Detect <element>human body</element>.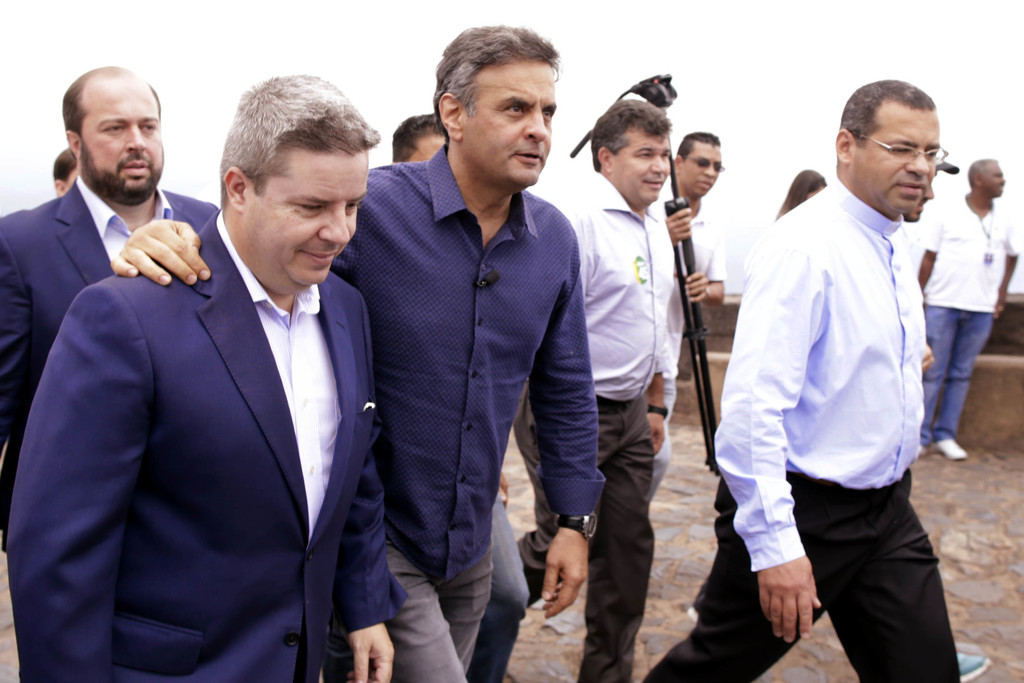
Detected at 776 167 828 218.
